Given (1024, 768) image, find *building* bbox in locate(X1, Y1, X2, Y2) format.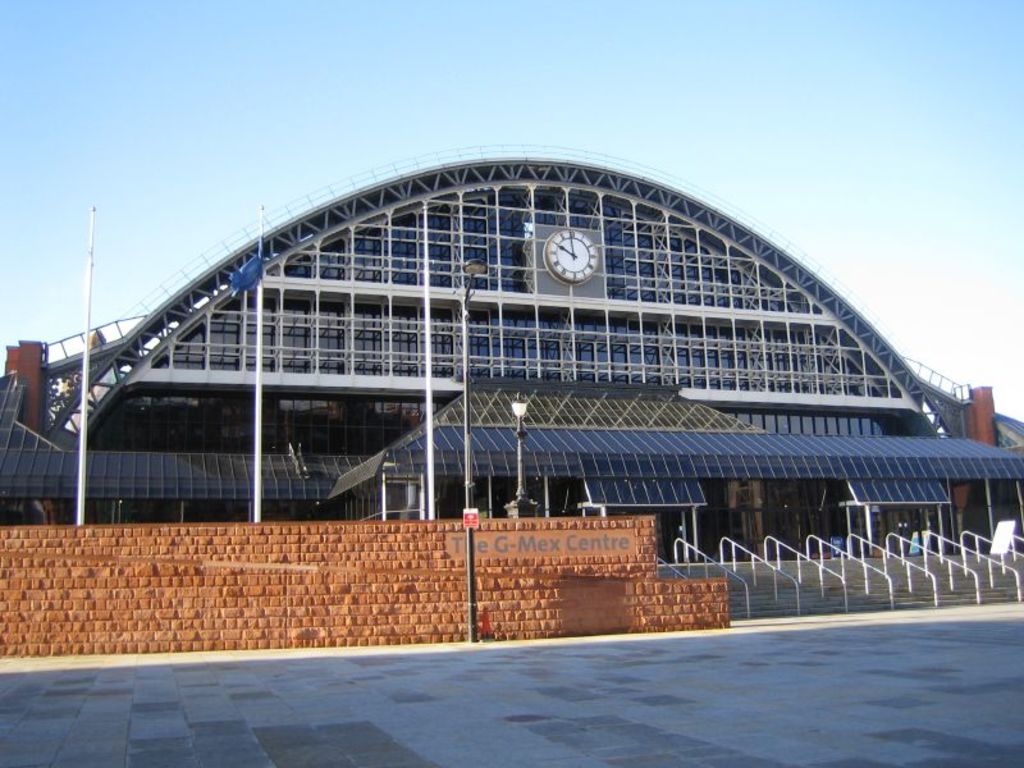
locate(0, 154, 1023, 563).
